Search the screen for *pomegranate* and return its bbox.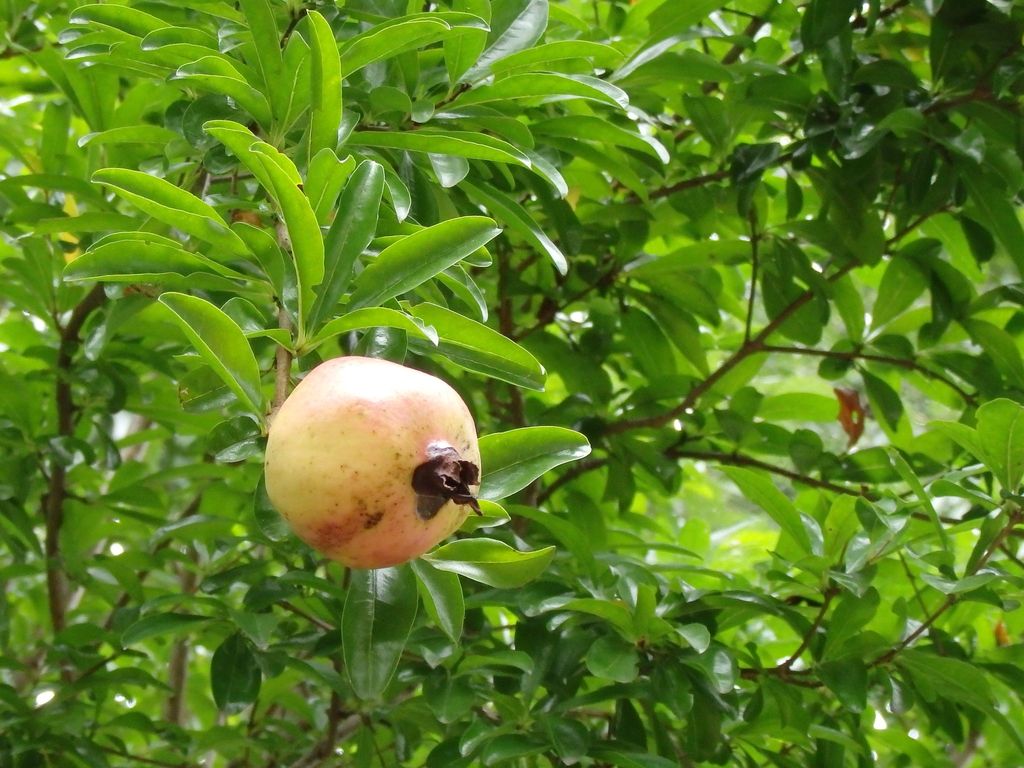
Found: <box>264,350,486,578</box>.
